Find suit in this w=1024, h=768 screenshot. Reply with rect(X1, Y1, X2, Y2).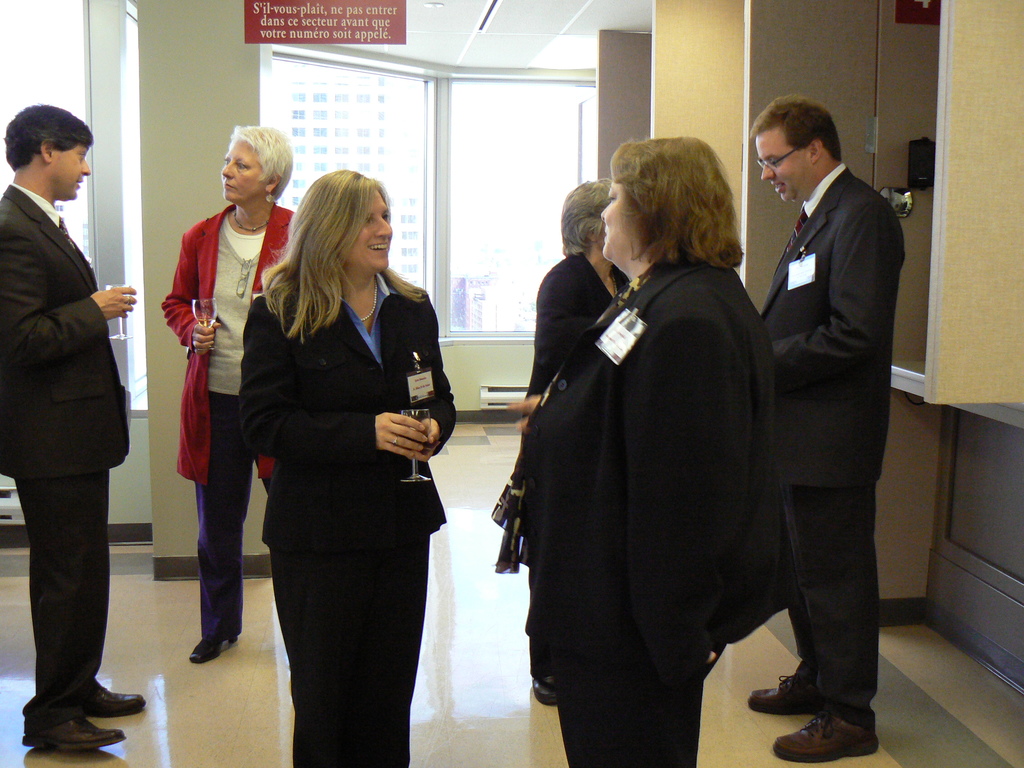
rect(737, 90, 907, 744).
